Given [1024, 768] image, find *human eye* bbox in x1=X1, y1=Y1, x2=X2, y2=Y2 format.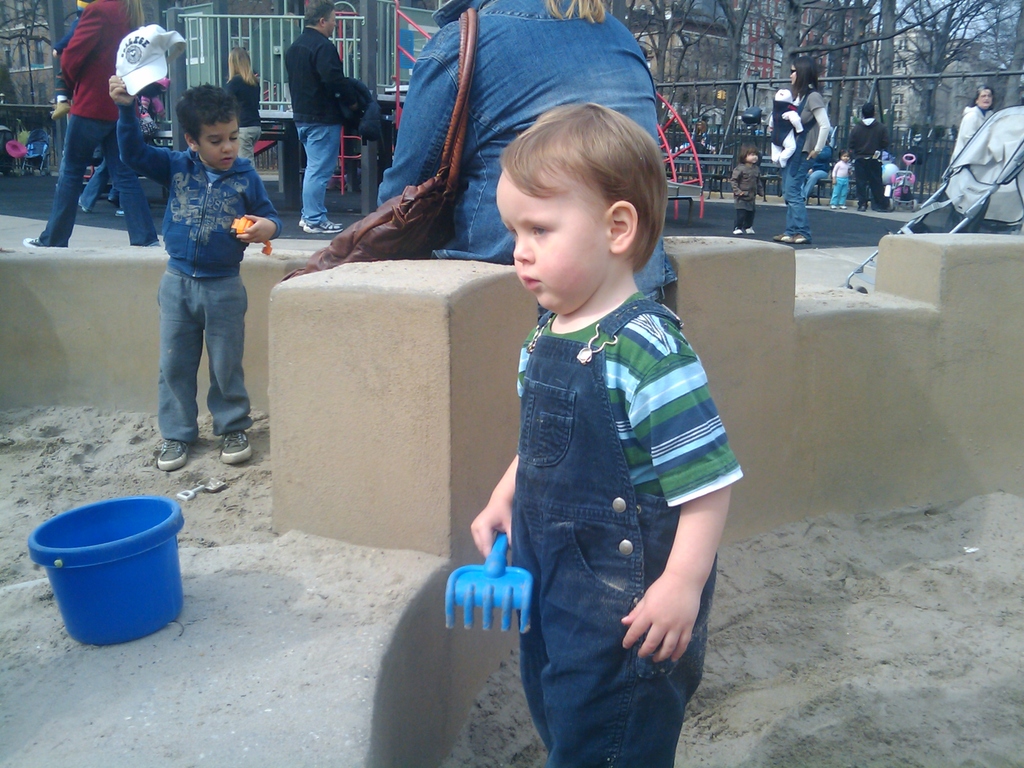
x1=527, y1=227, x2=548, y2=234.
